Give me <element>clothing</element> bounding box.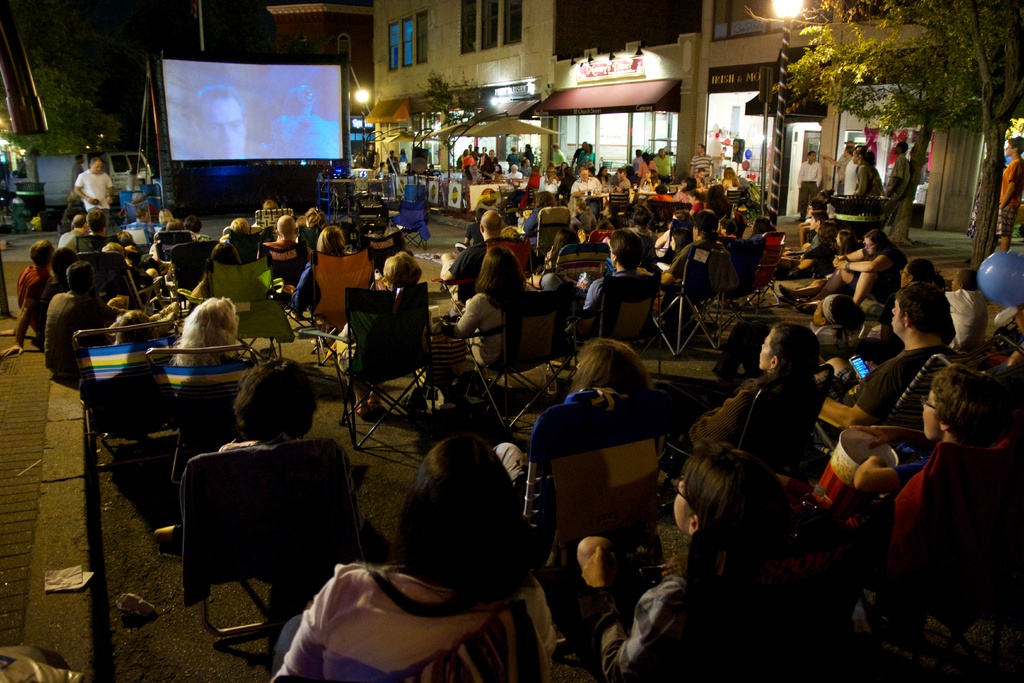
{"left": 266, "top": 554, "right": 557, "bottom": 682}.
